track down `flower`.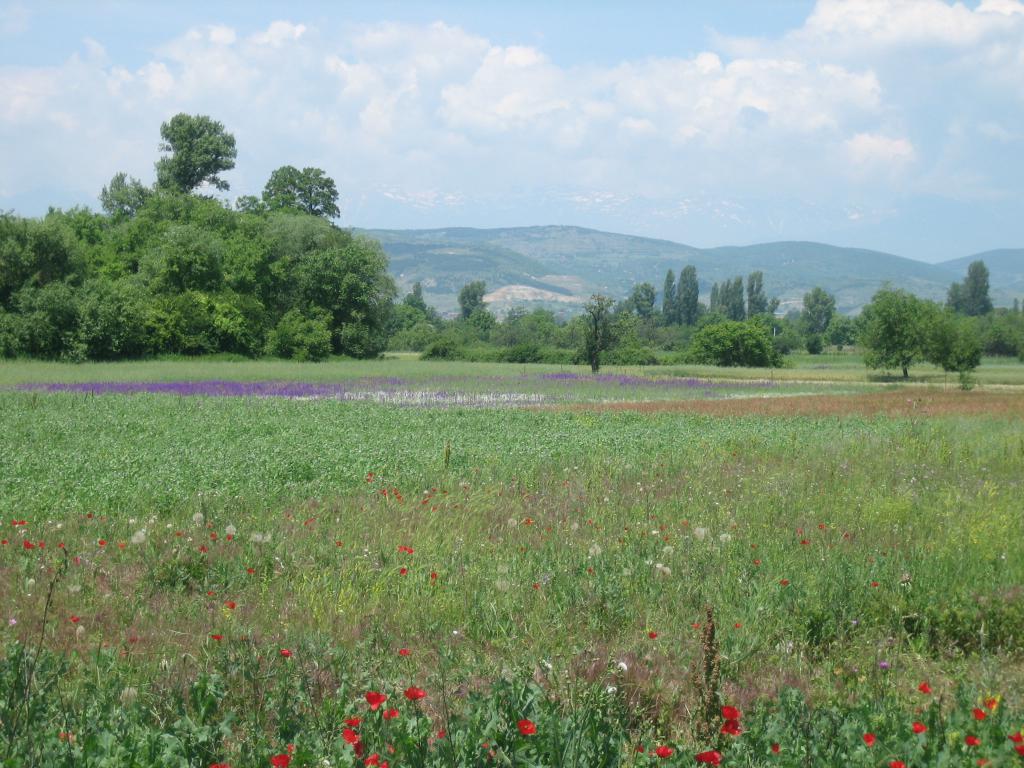
Tracked to (left=383, top=707, right=399, bottom=719).
